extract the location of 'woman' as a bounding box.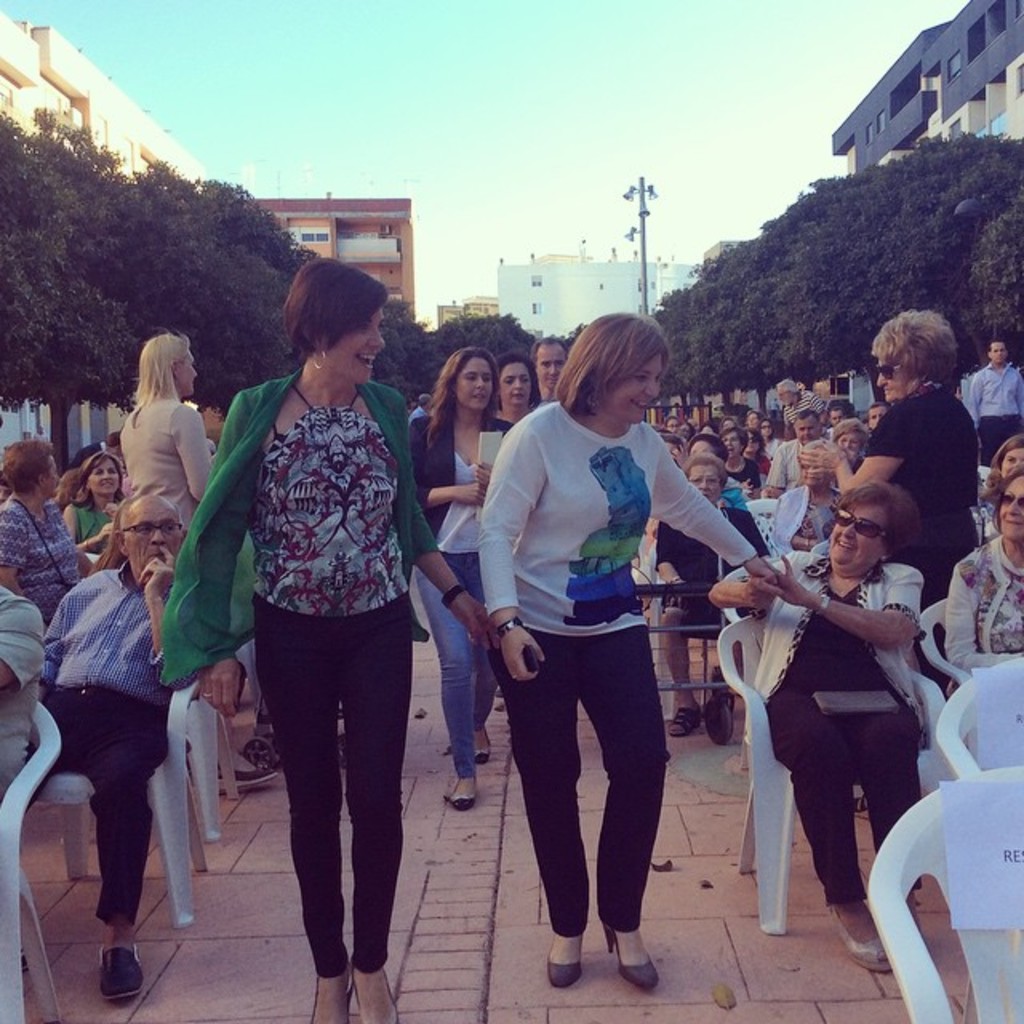
<bbox>950, 475, 1022, 709</bbox>.
